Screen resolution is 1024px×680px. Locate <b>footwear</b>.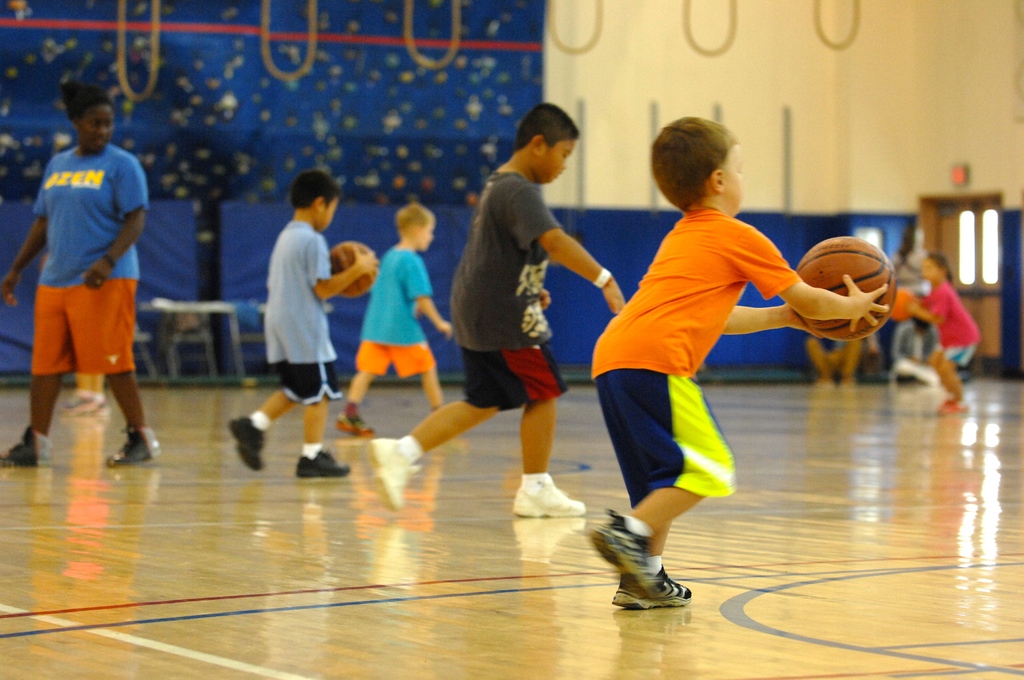
crop(0, 429, 52, 471).
